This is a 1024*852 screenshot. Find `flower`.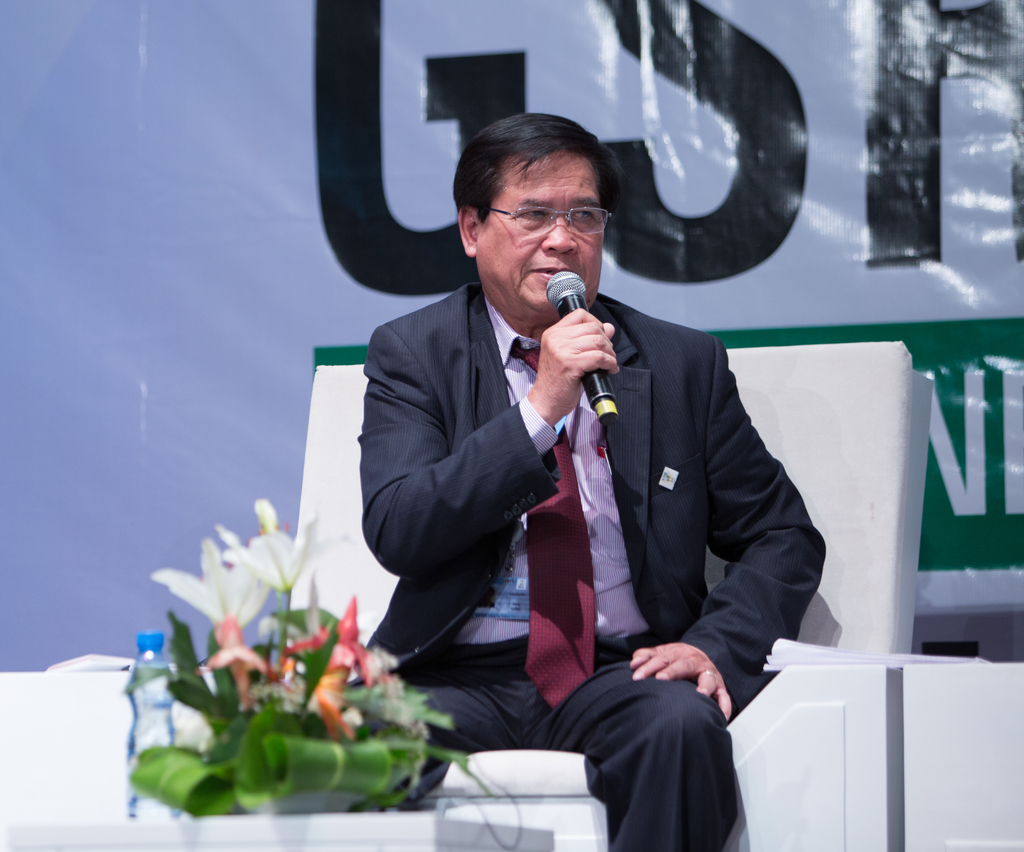
Bounding box: l=216, t=501, r=351, b=622.
